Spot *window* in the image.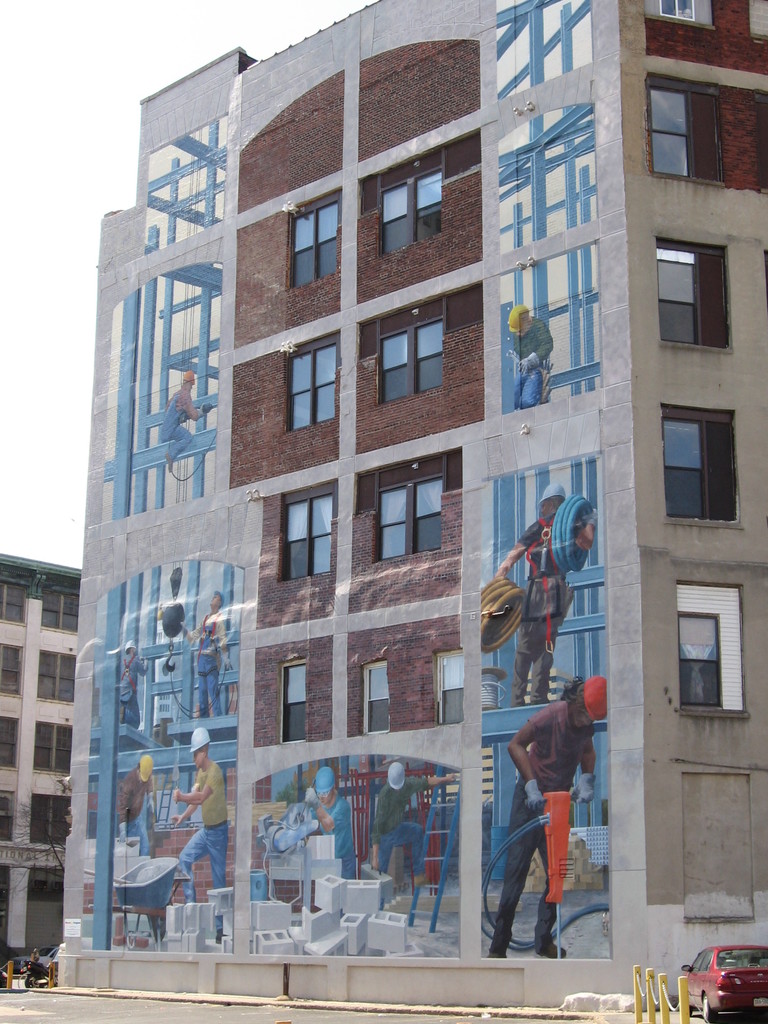
*window* found at Rect(376, 297, 444, 405).
